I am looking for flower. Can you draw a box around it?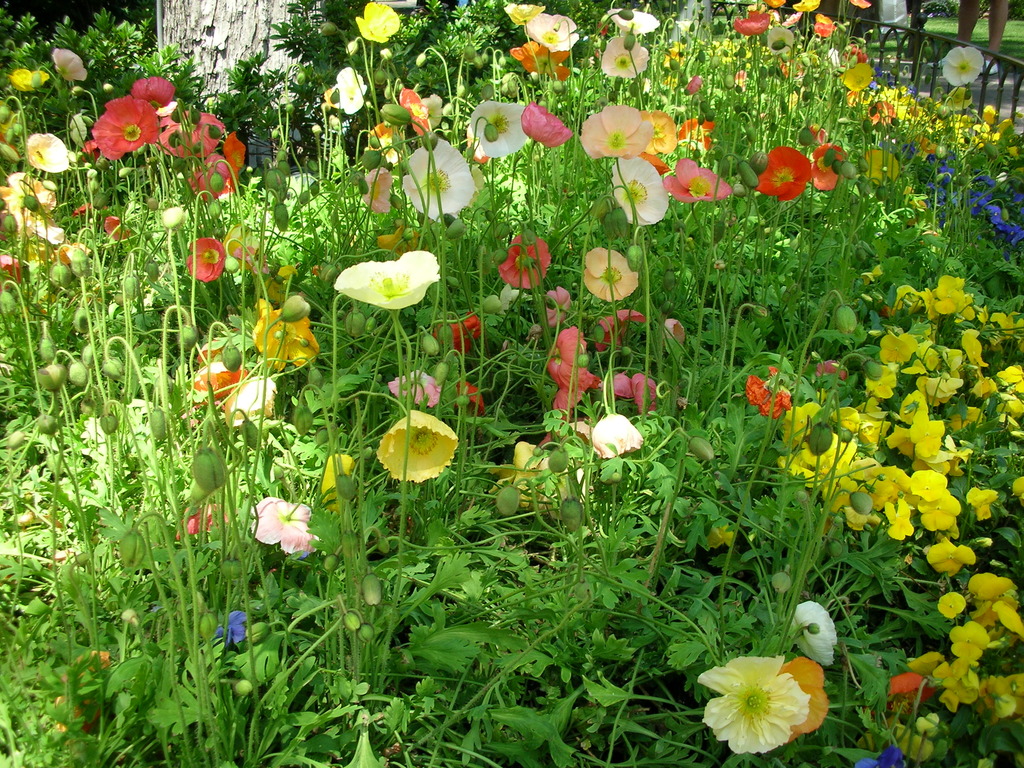
Sure, the bounding box is l=192, t=363, r=255, b=408.
